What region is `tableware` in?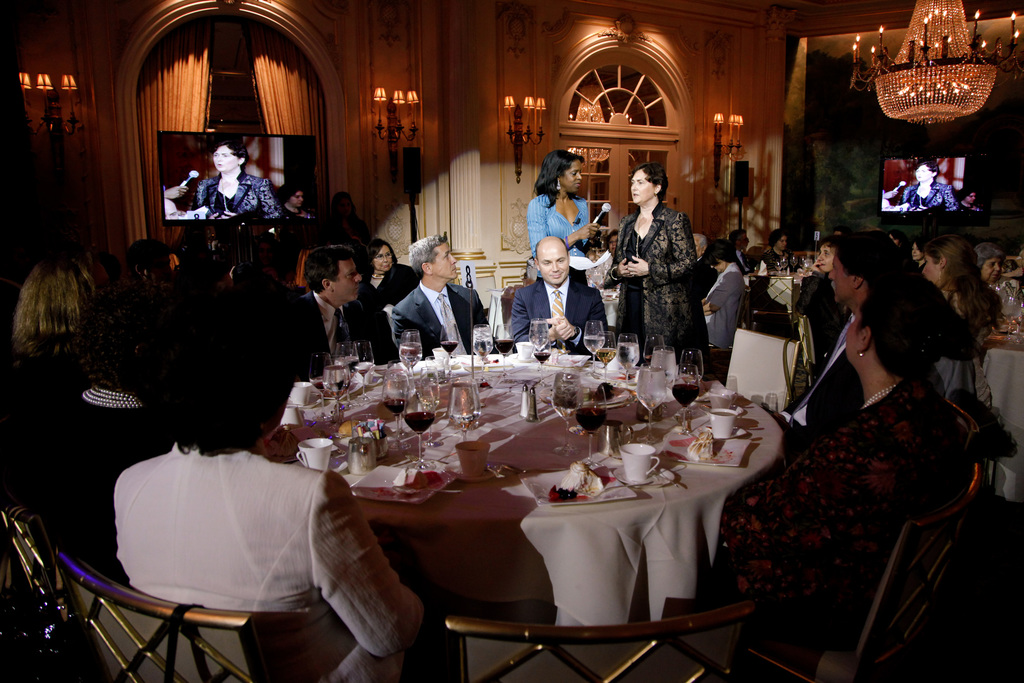
(left=404, top=330, right=423, bottom=352).
